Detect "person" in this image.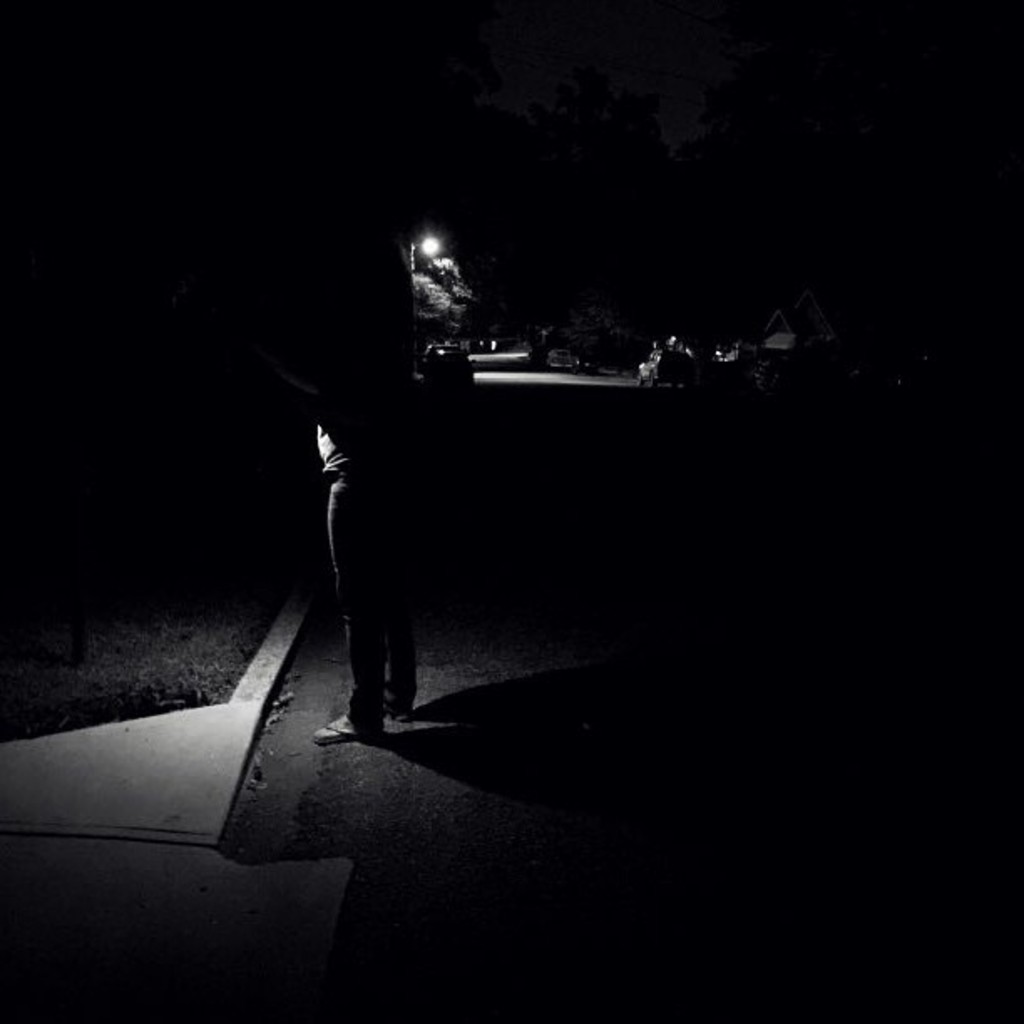
Detection: box=[278, 320, 440, 740].
